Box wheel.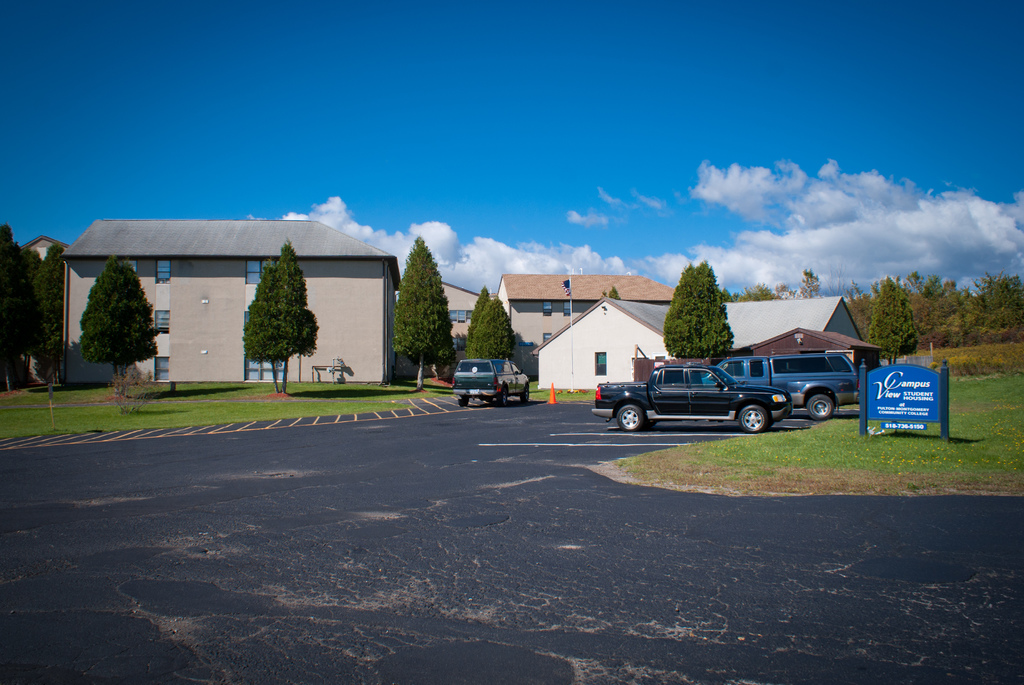
<region>499, 387, 512, 407</region>.
